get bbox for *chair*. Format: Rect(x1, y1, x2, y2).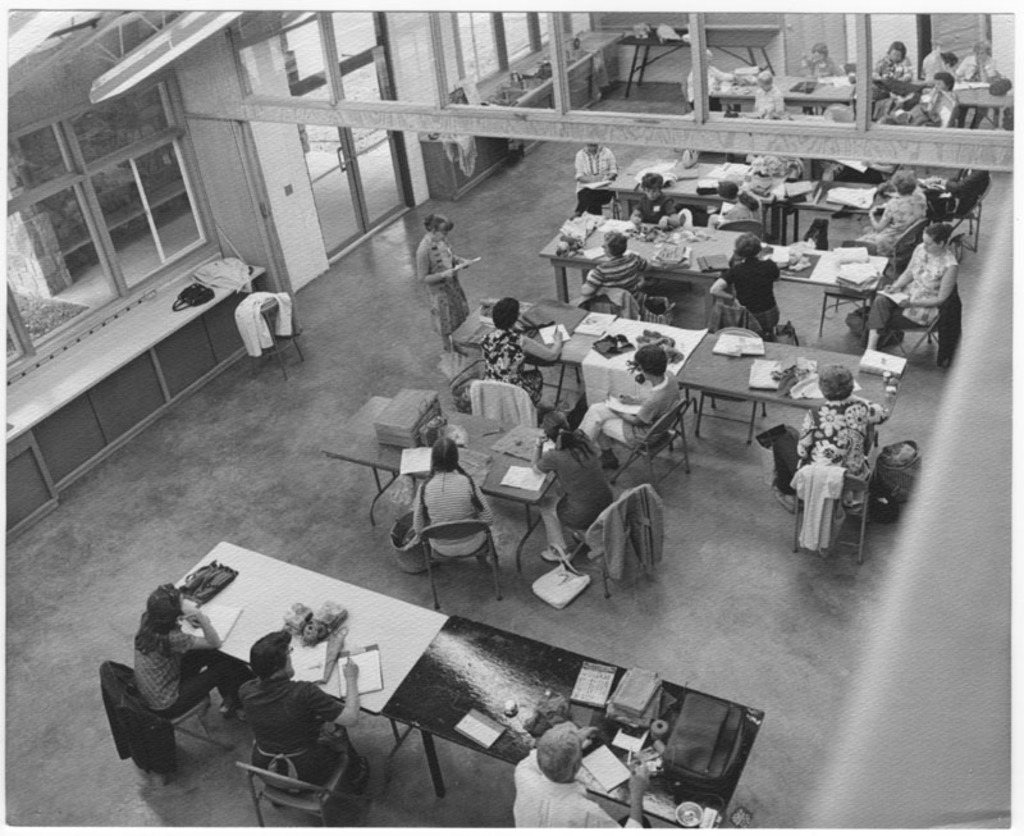
Rect(582, 495, 666, 602).
